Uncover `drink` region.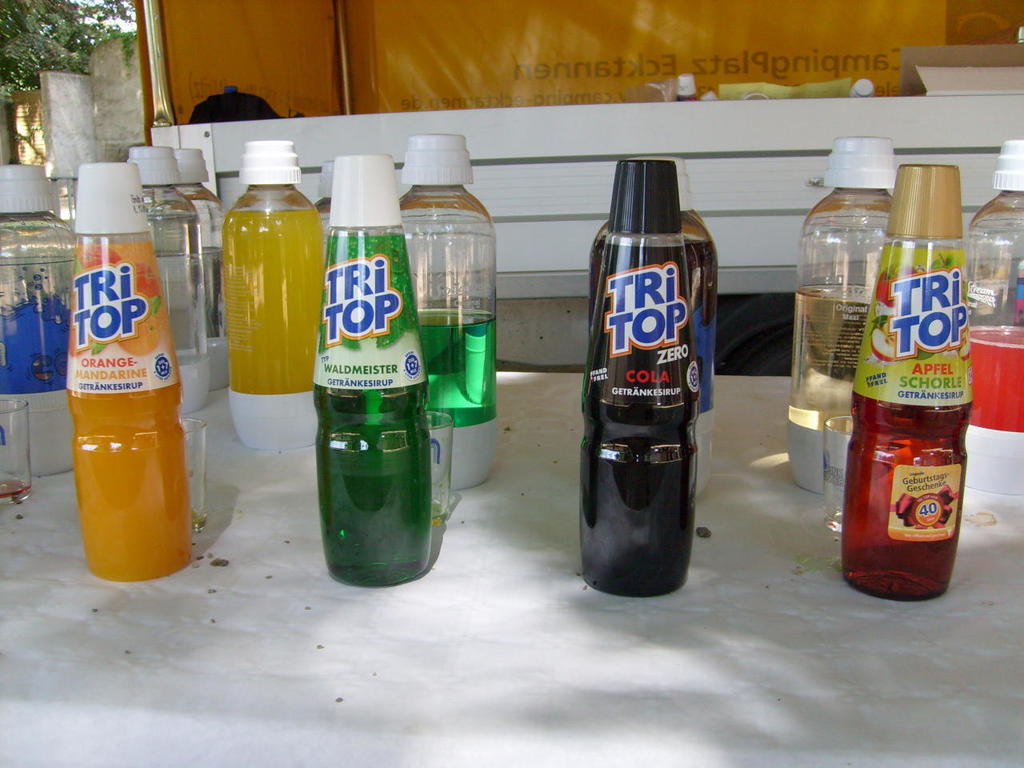
Uncovered: bbox=(839, 172, 970, 598).
